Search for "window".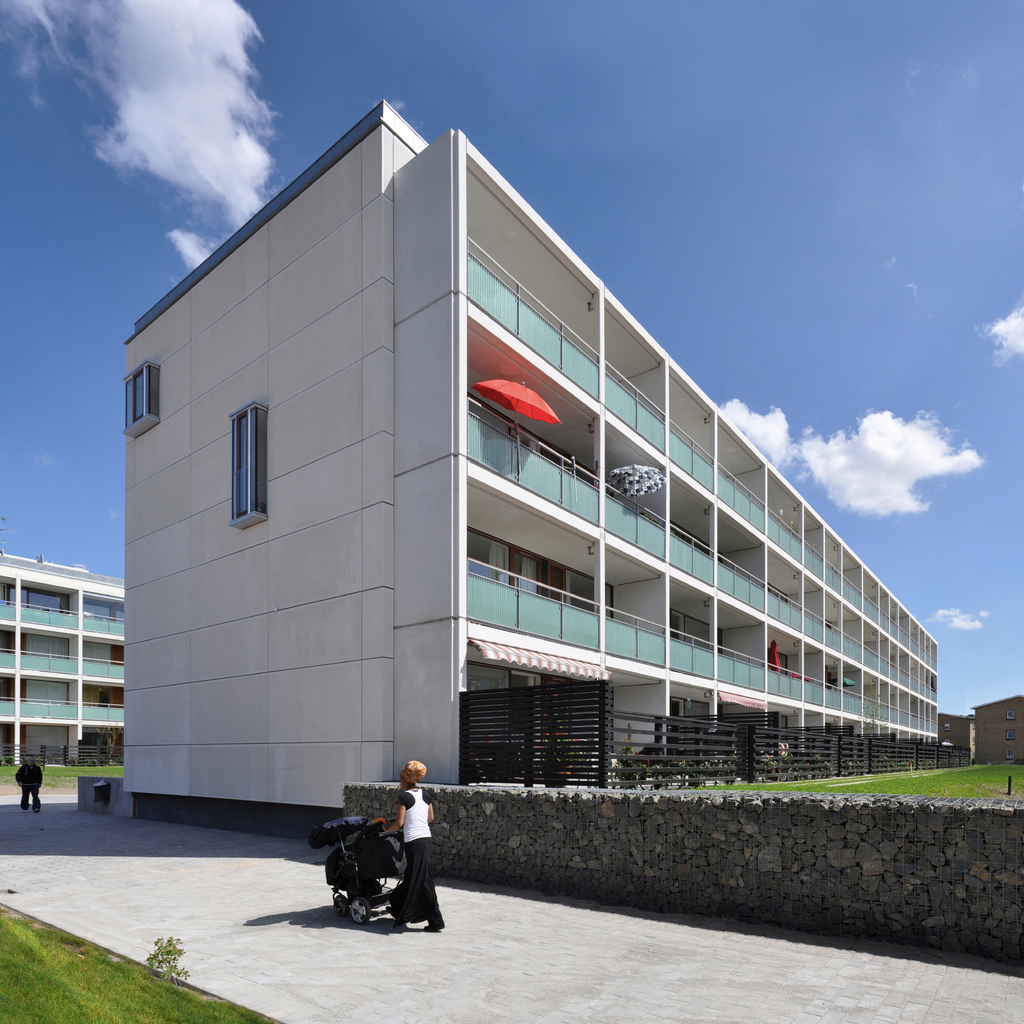
Found at detection(227, 404, 266, 528).
